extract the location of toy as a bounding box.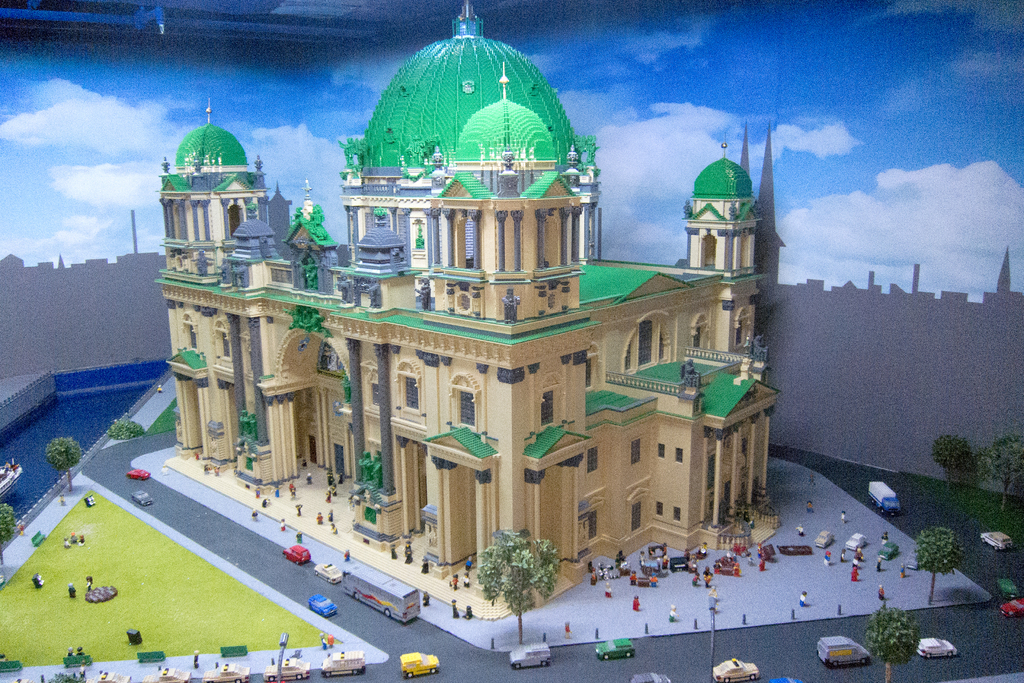
rect(477, 525, 563, 645).
